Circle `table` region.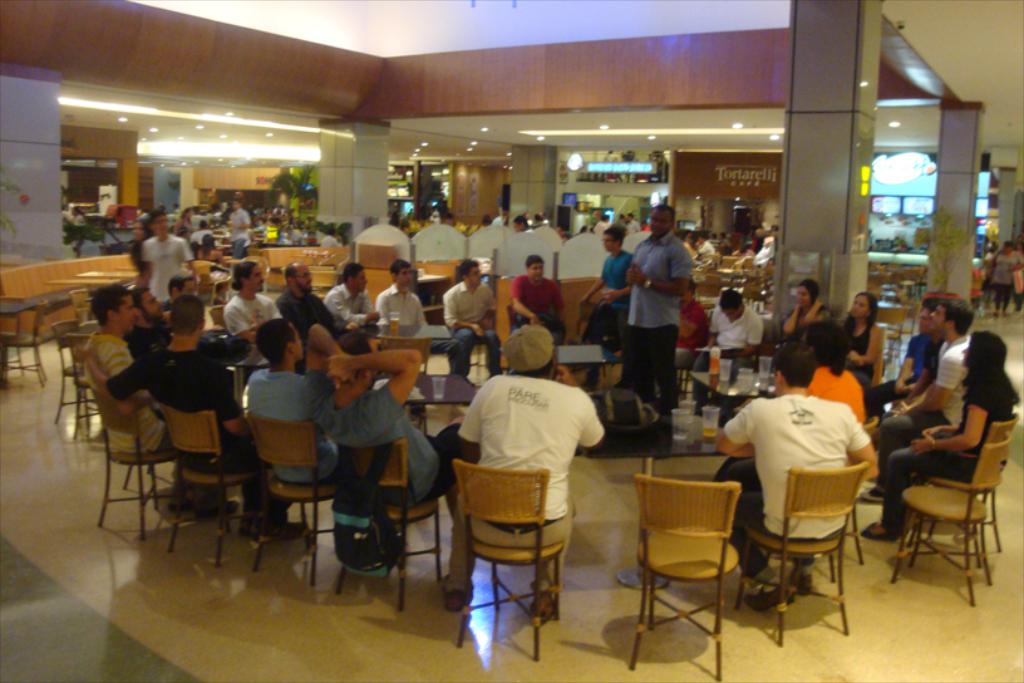
Region: BBox(208, 347, 270, 407).
